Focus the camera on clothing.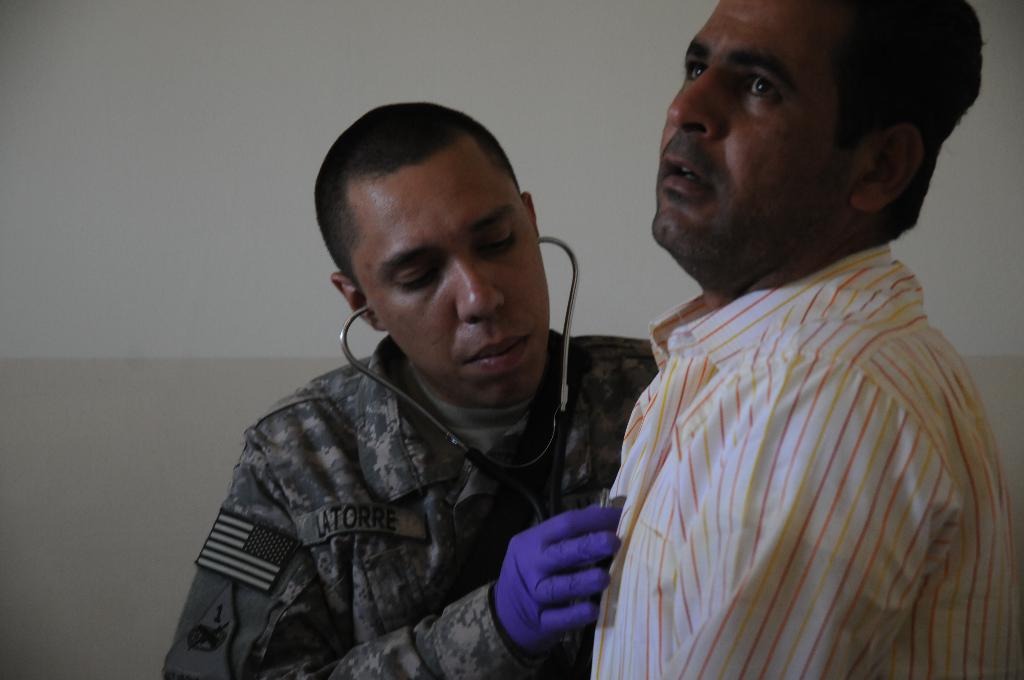
Focus region: l=170, t=336, r=655, b=679.
